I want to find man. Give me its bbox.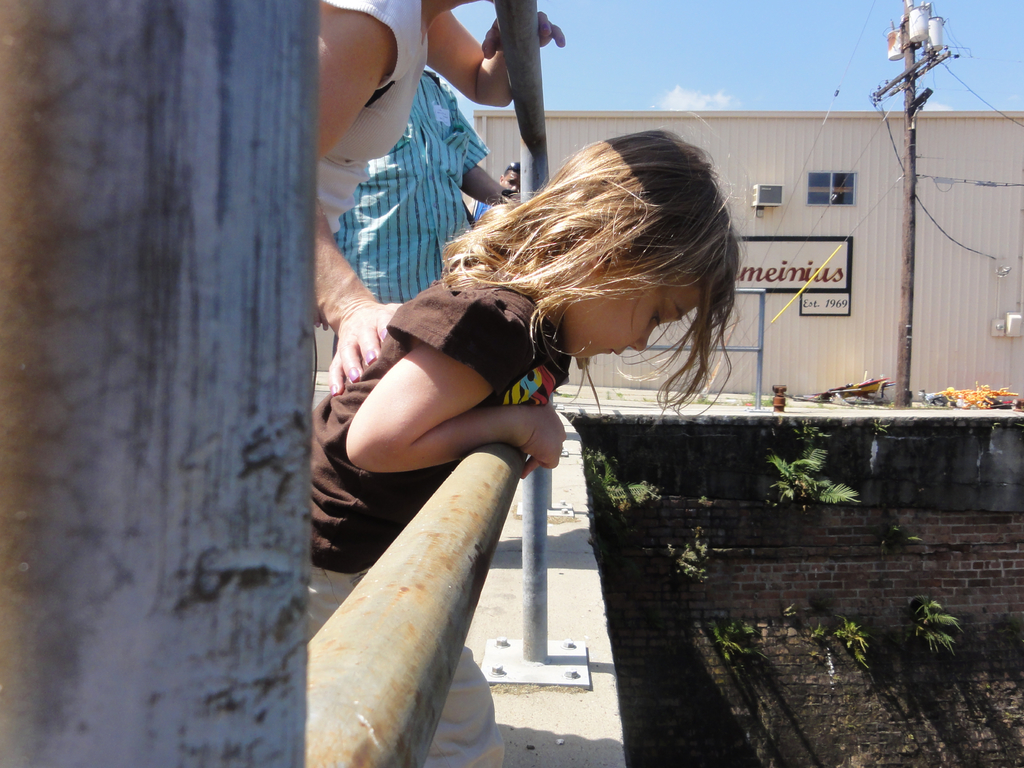
(x1=307, y1=68, x2=523, y2=355).
